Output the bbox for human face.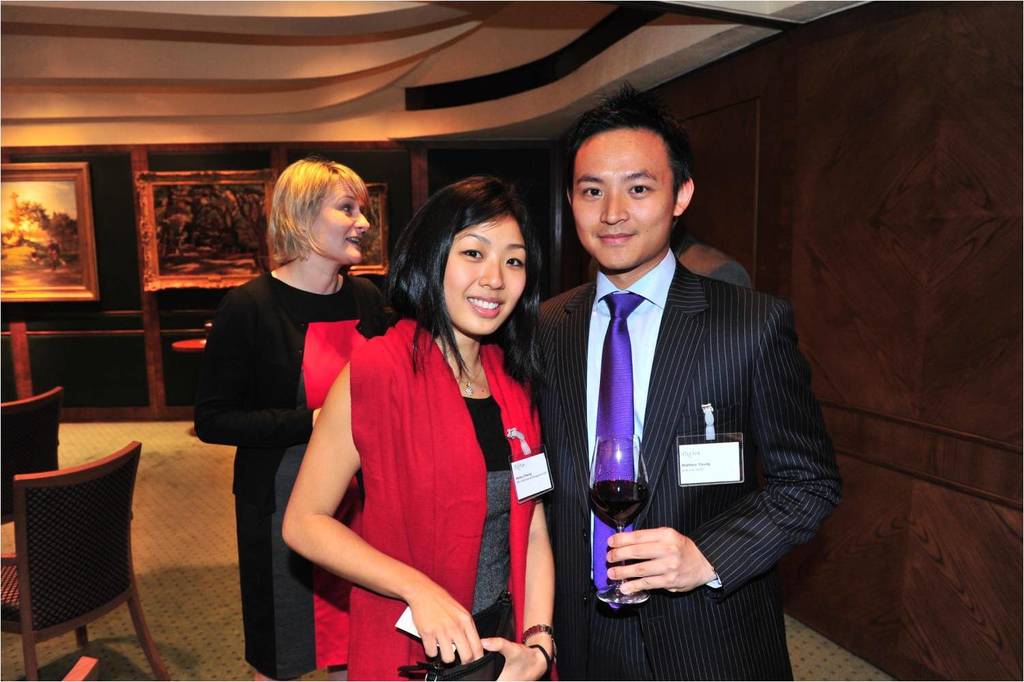
{"left": 569, "top": 130, "right": 676, "bottom": 272}.
